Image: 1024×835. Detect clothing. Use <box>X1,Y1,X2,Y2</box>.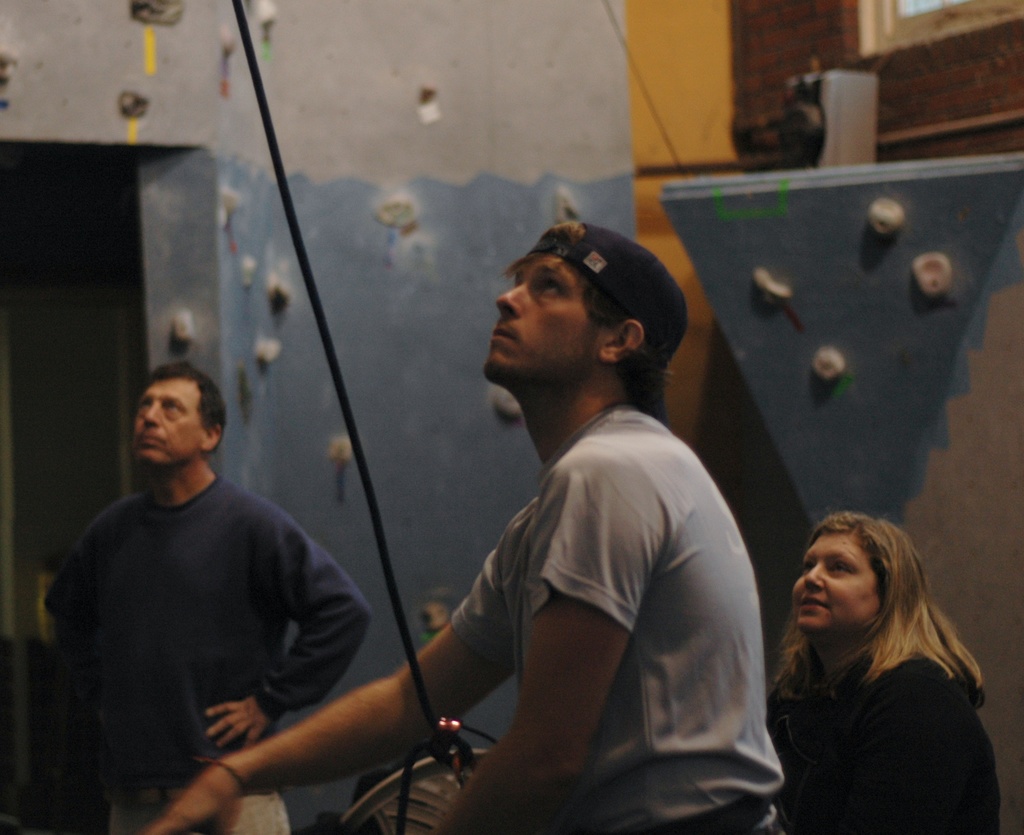
<box>100,791,293,834</box>.
